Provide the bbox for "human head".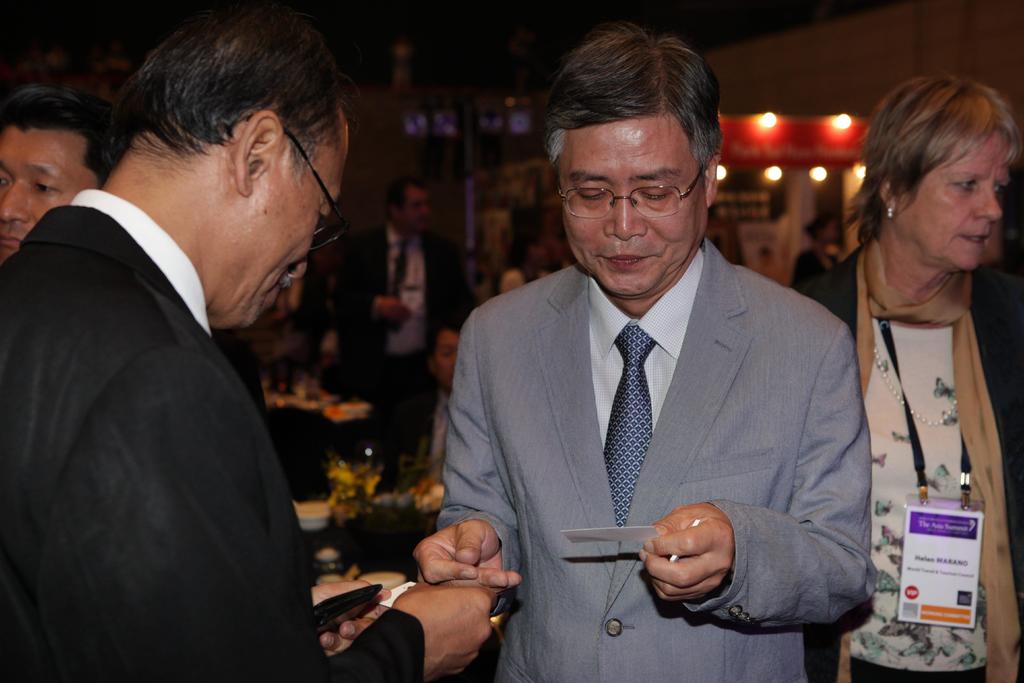
387/179/431/235.
